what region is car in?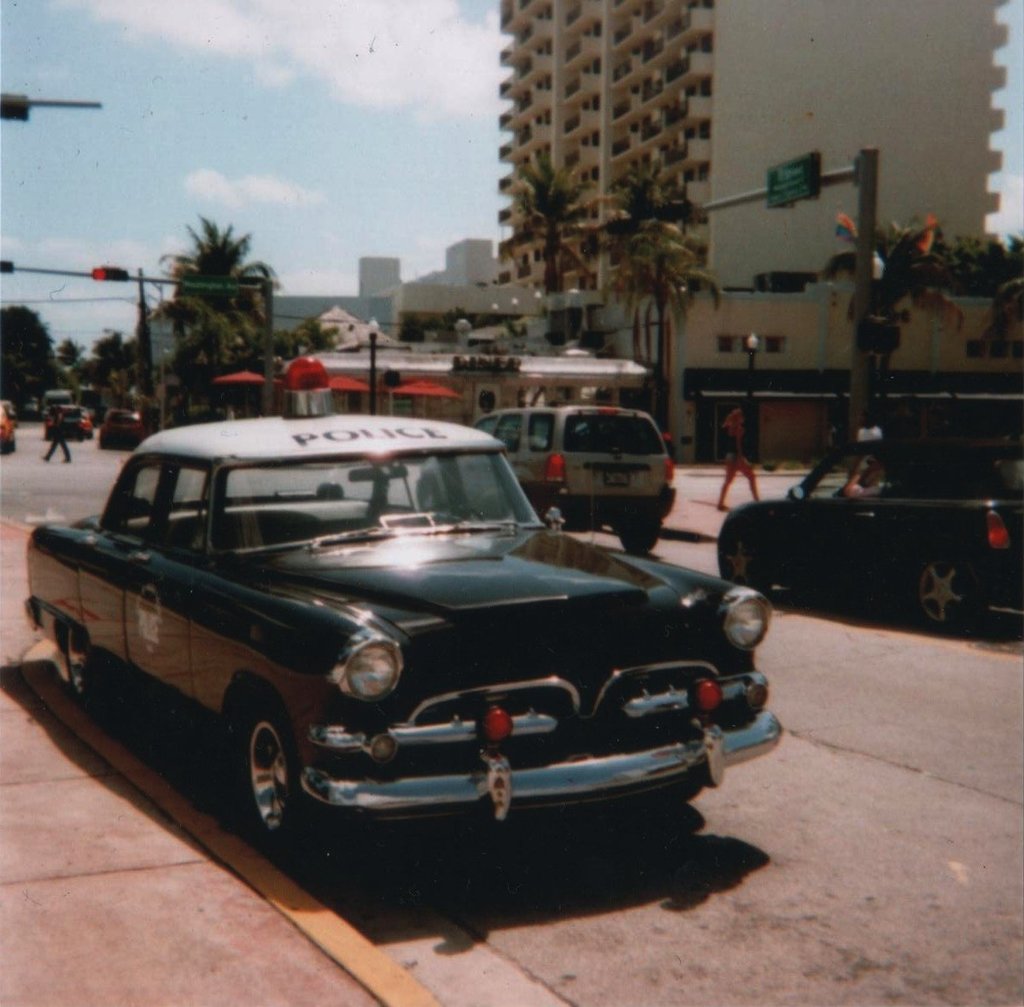
x1=15, y1=424, x2=780, y2=870.
